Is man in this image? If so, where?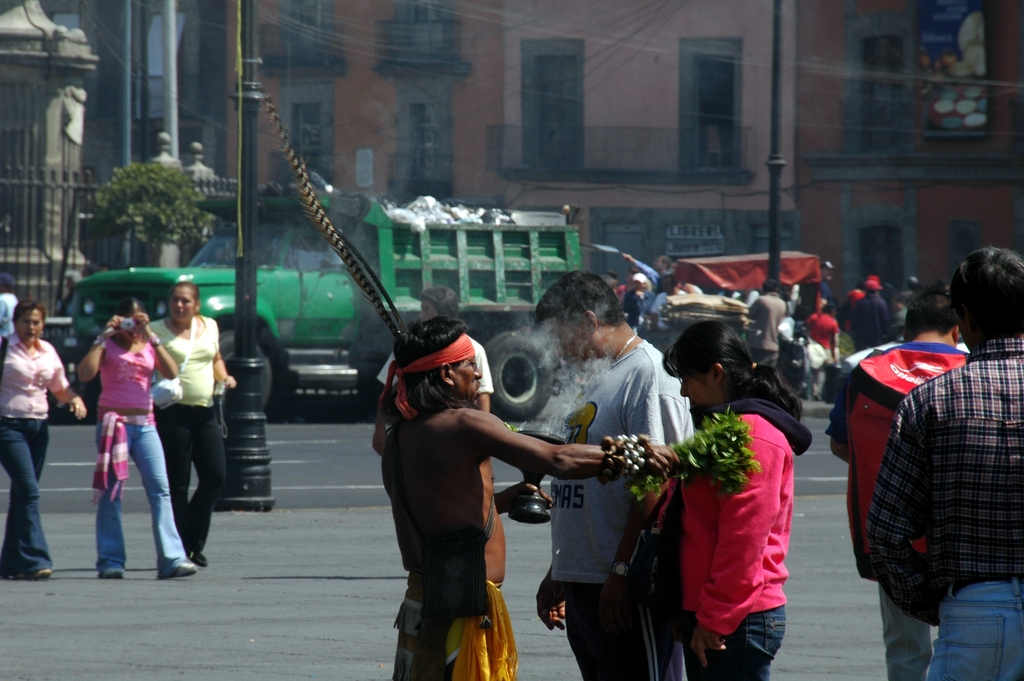
Yes, at bbox=(372, 323, 685, 680).
